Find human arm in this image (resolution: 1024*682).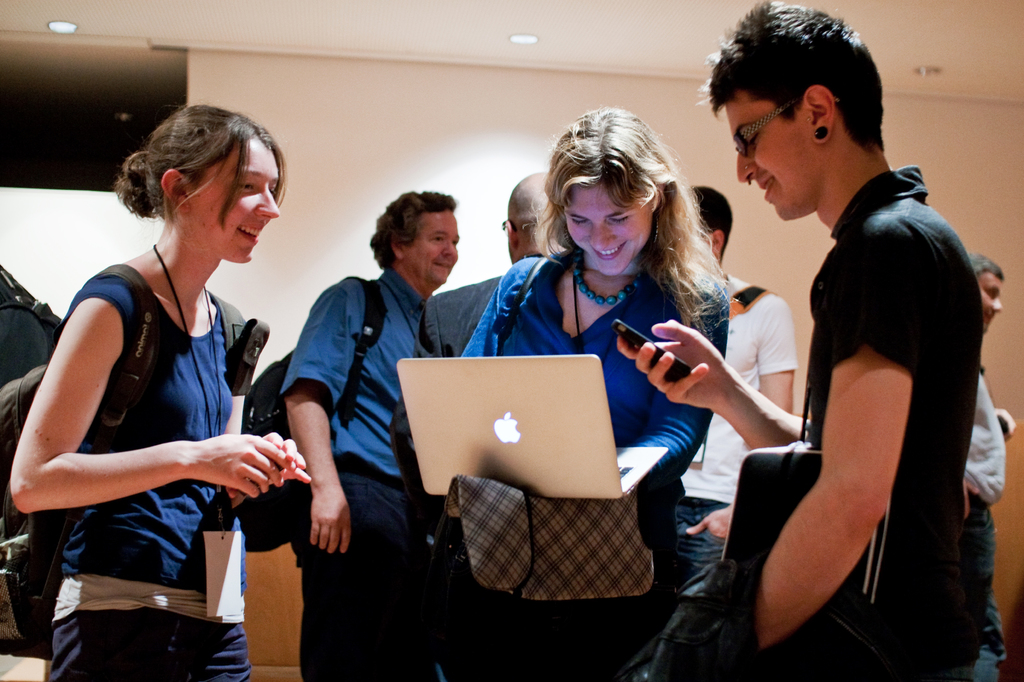
228, 310, 323, 510.
